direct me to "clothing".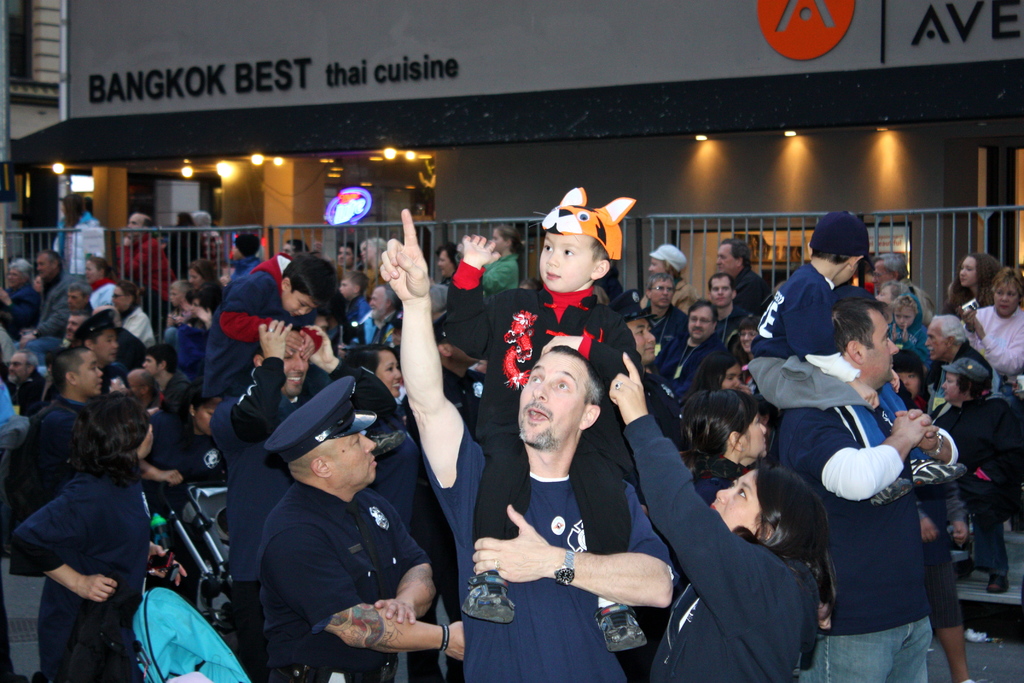
Direction: (632,360,693,461).
